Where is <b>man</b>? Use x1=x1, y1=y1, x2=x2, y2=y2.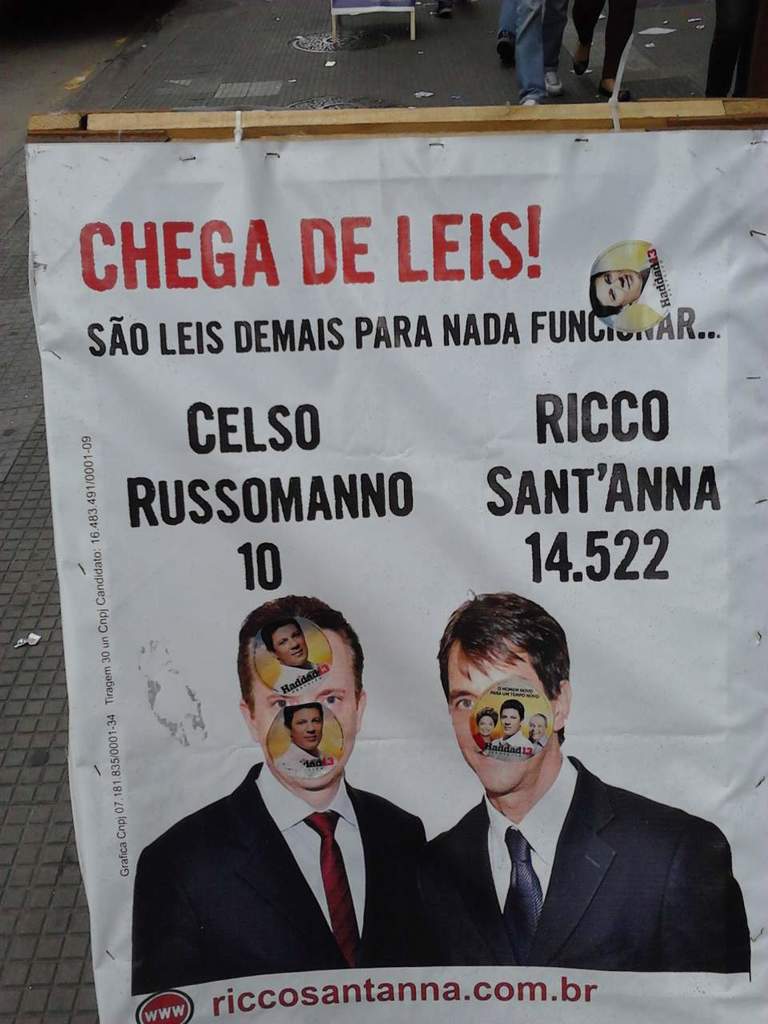
x1=256, y1=614, x2=331, y2=695.
